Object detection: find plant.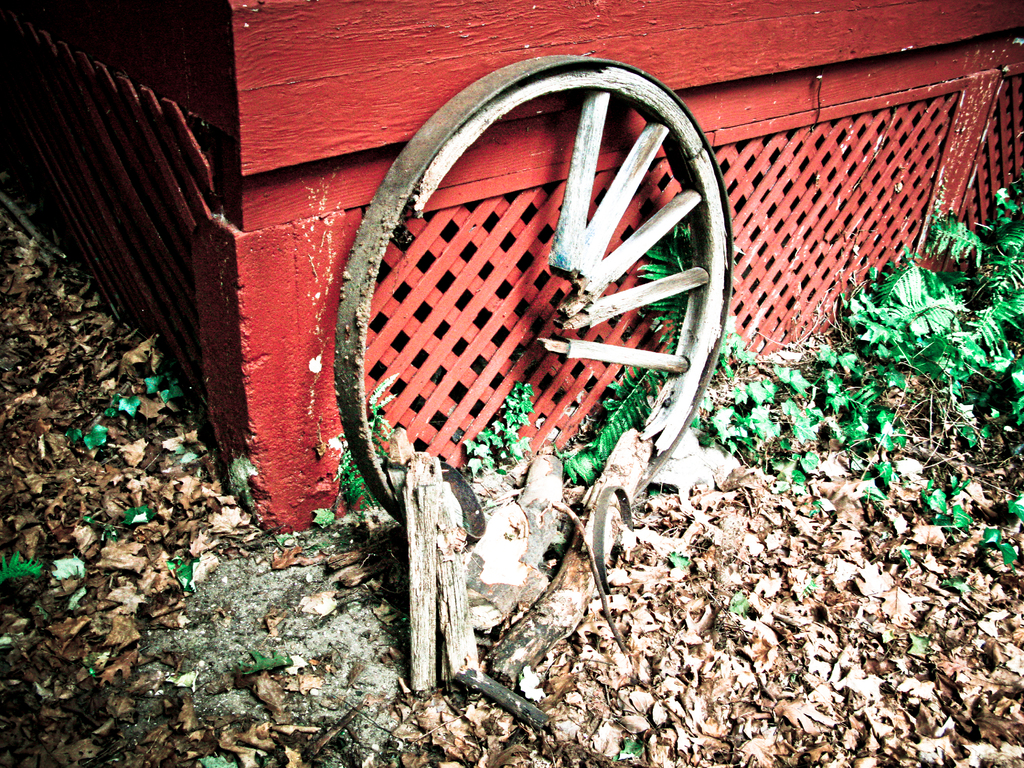
(867,451,893,478).
